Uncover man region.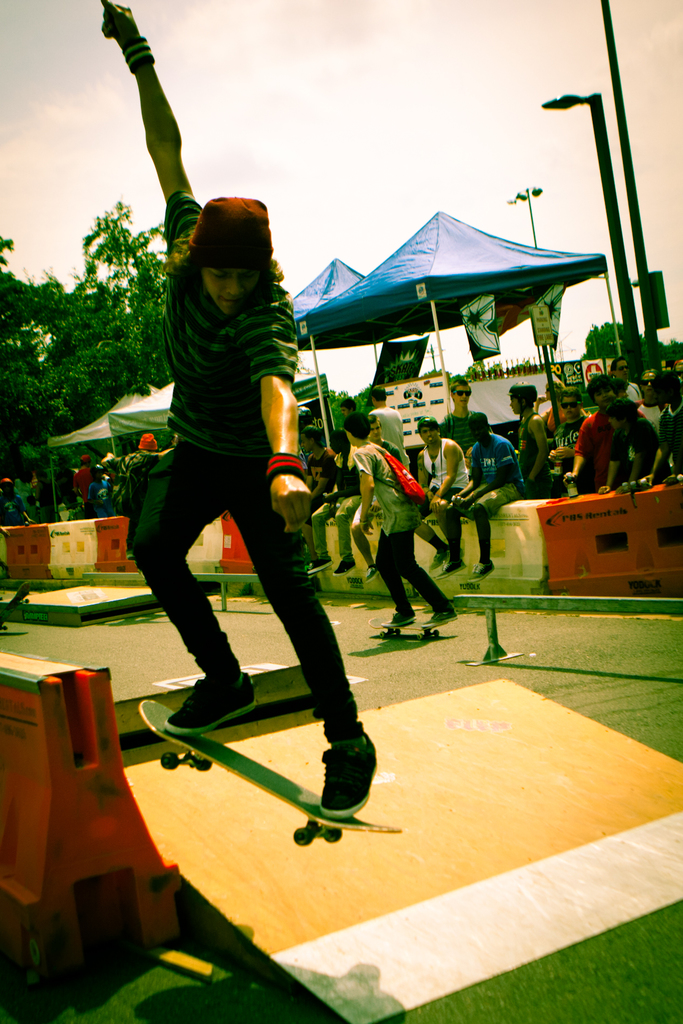
Uncovered: box=[407, 423, 472, 577].
